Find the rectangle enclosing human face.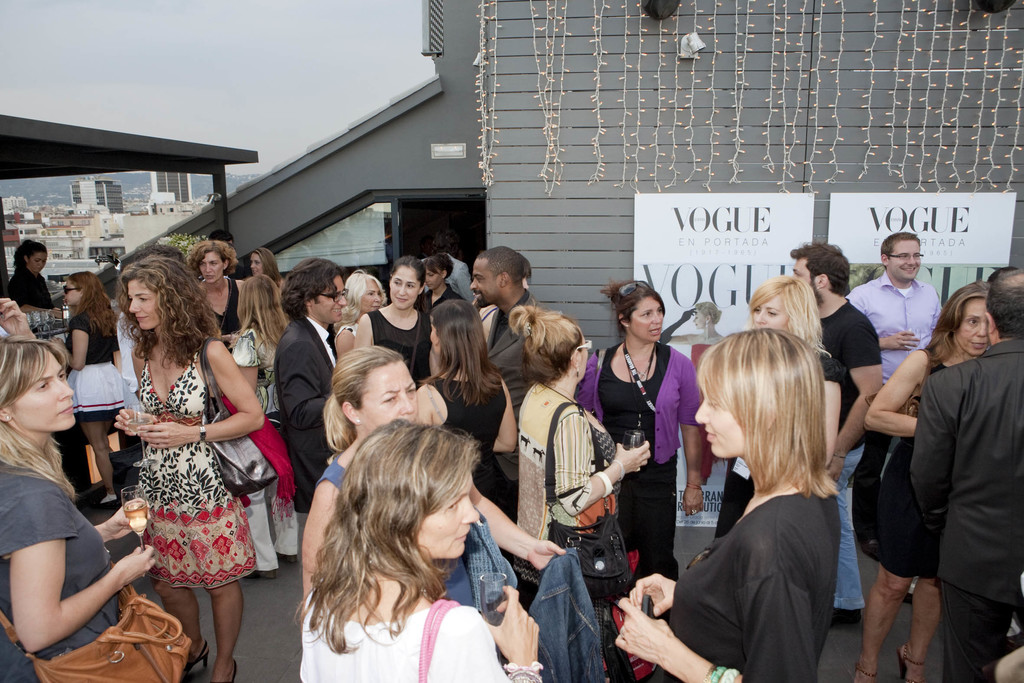
bbox=[250, 254, 262, 278].
